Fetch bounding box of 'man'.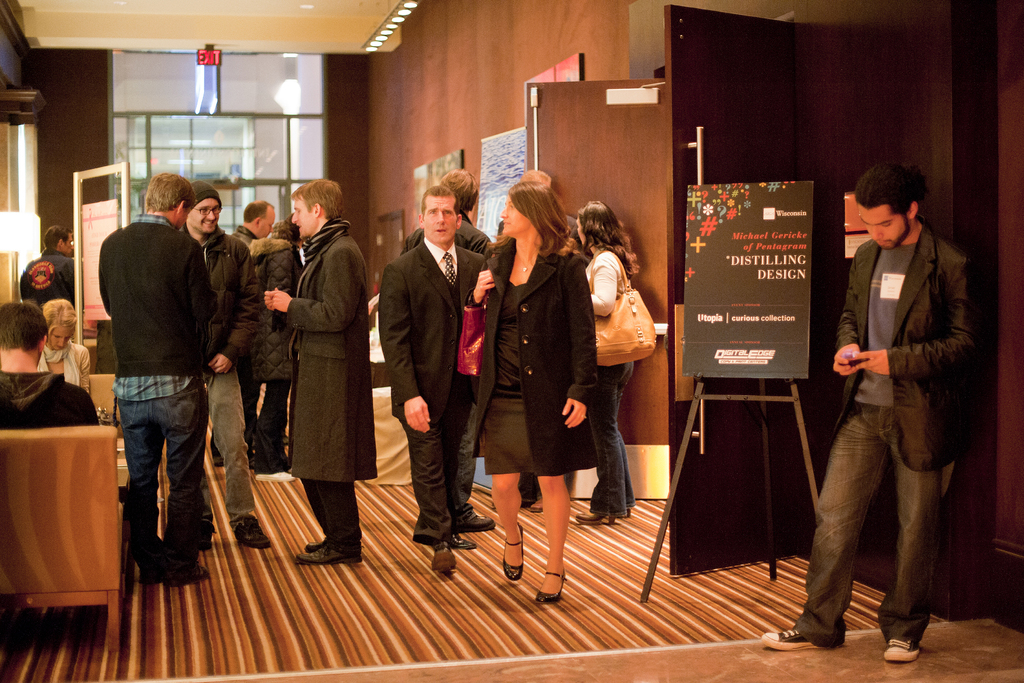
Bbox: left=18, top=225, right=83, bottom=303.
